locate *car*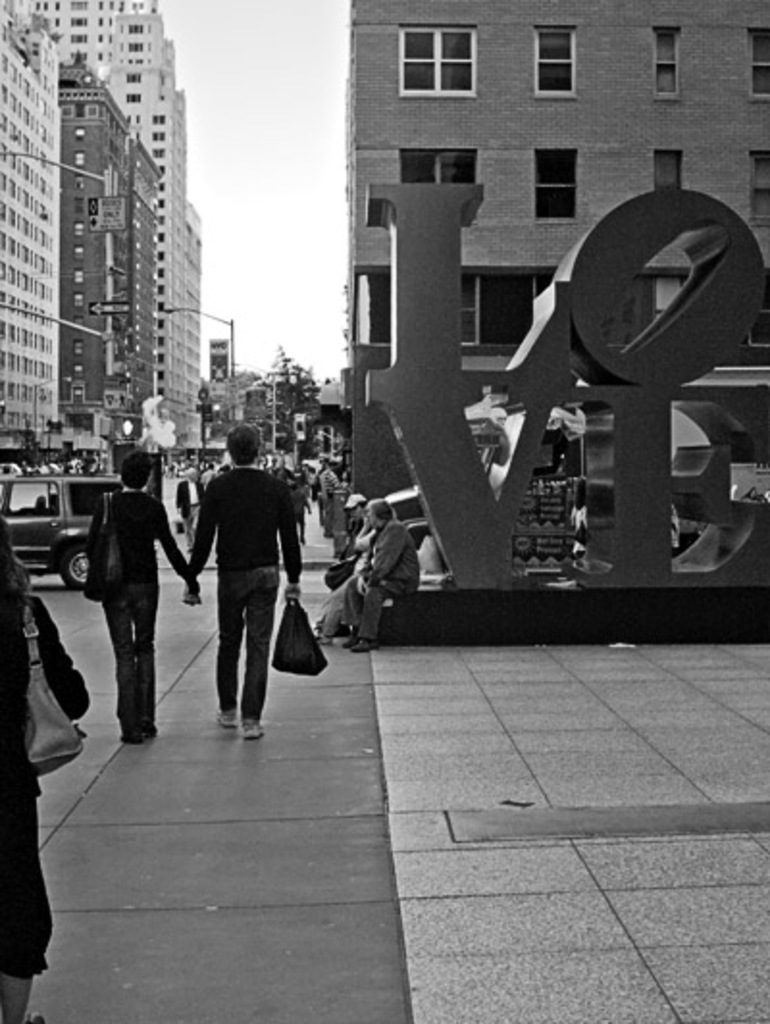
pyautogui.locateOnScreen(0, 475, 119, 591)
